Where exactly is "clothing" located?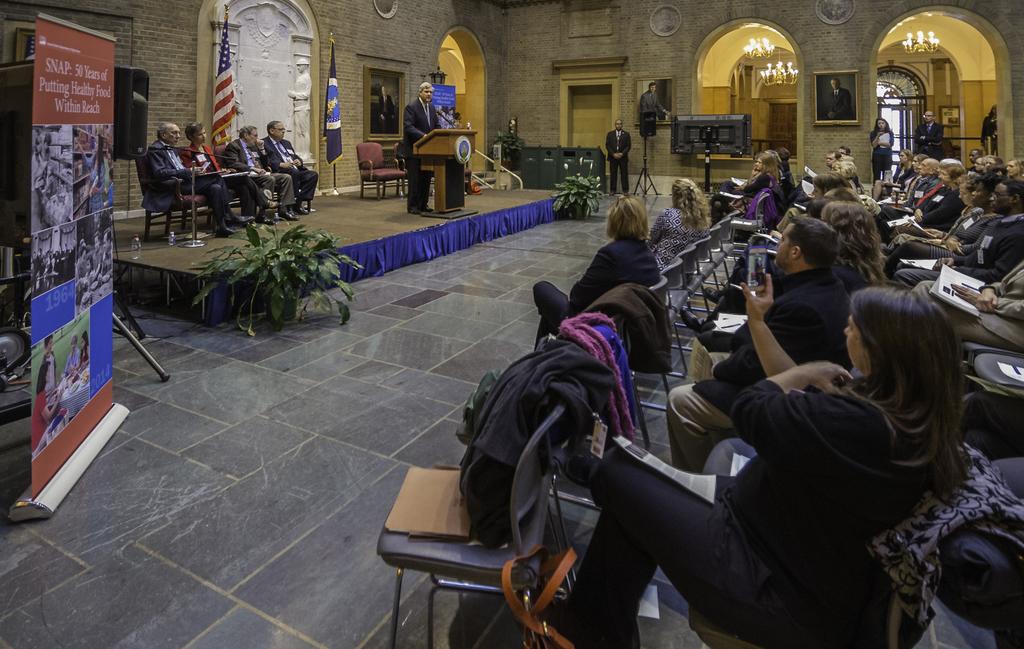
Its bounding box is bbox=[770, 176, 809, 236].
